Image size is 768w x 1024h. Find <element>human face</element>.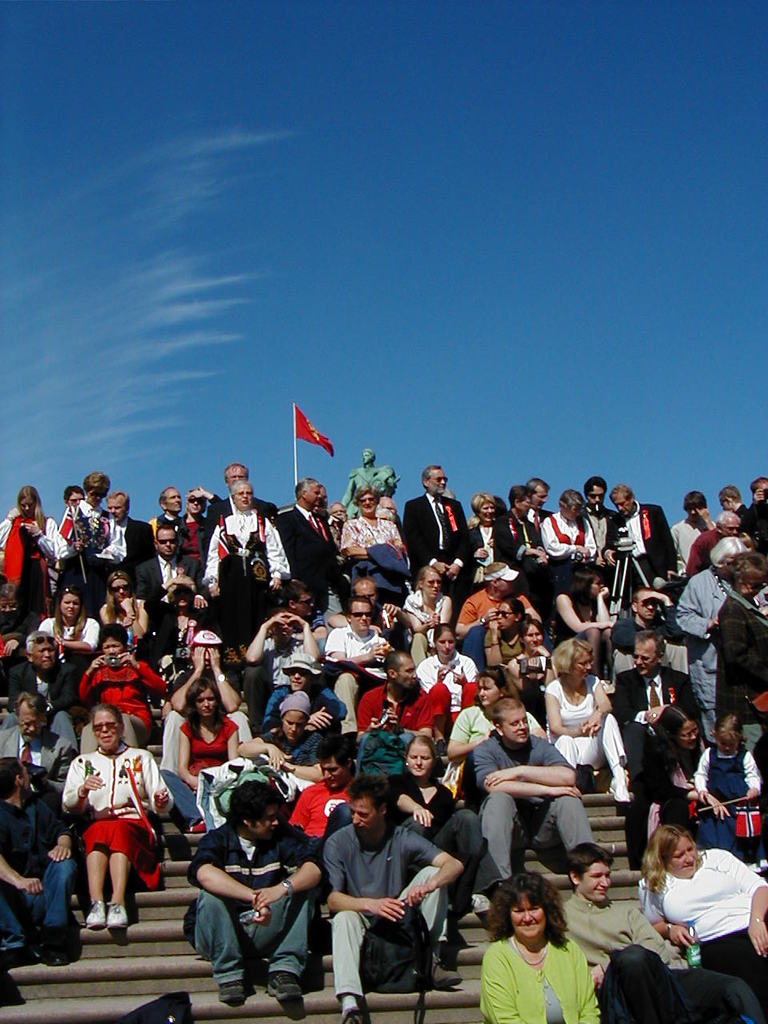
[430,466,448,494].
